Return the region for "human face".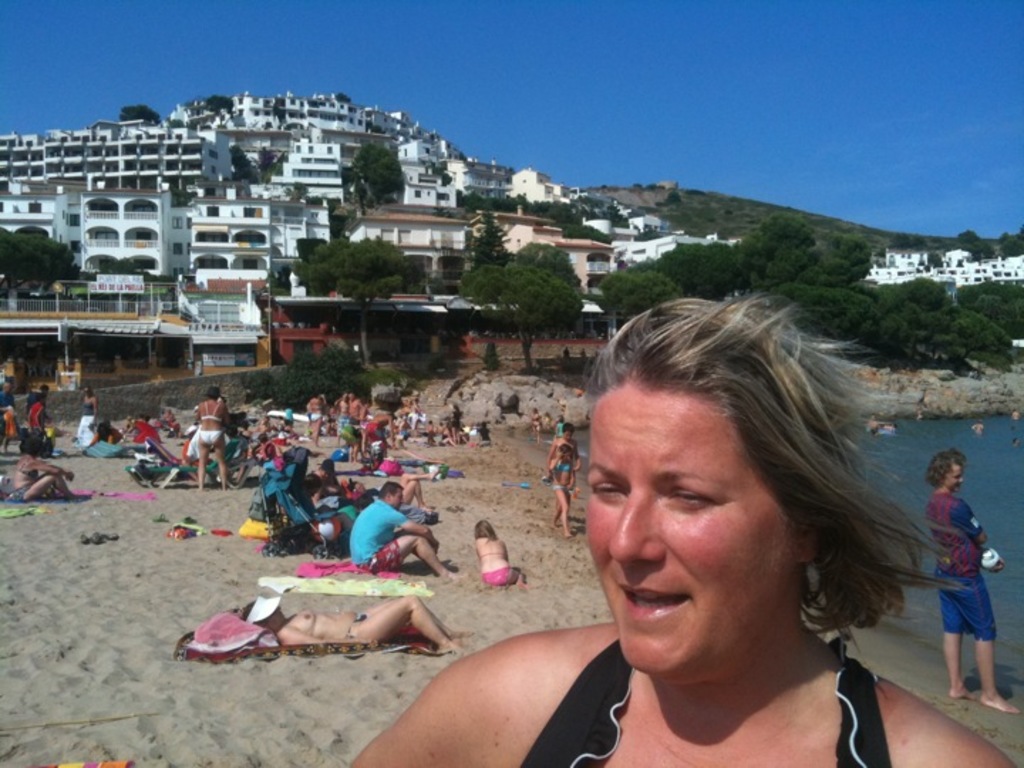
bbox(949, 465, 963, 491).
